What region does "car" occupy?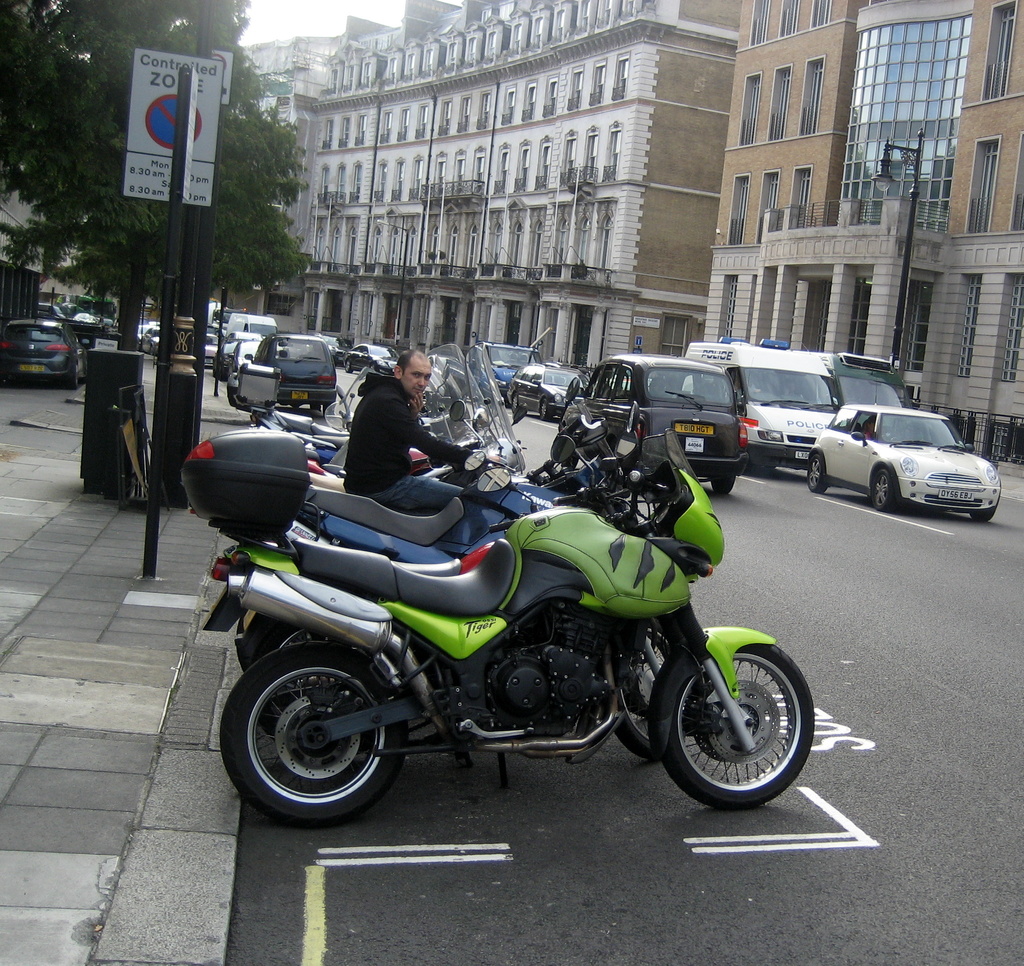
319:332:356:365.
